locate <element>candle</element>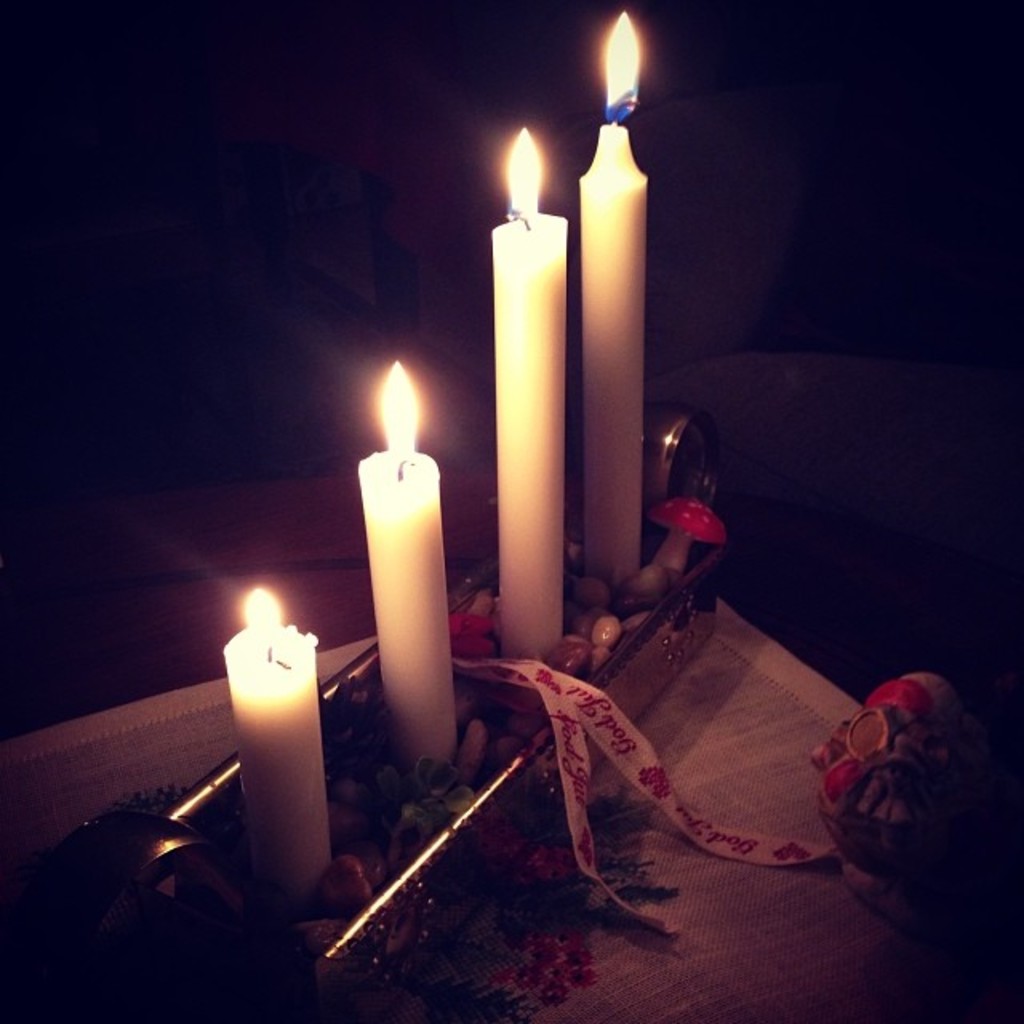
{"left": 483, "top": 112, "right": 562, "bottom": 677}
